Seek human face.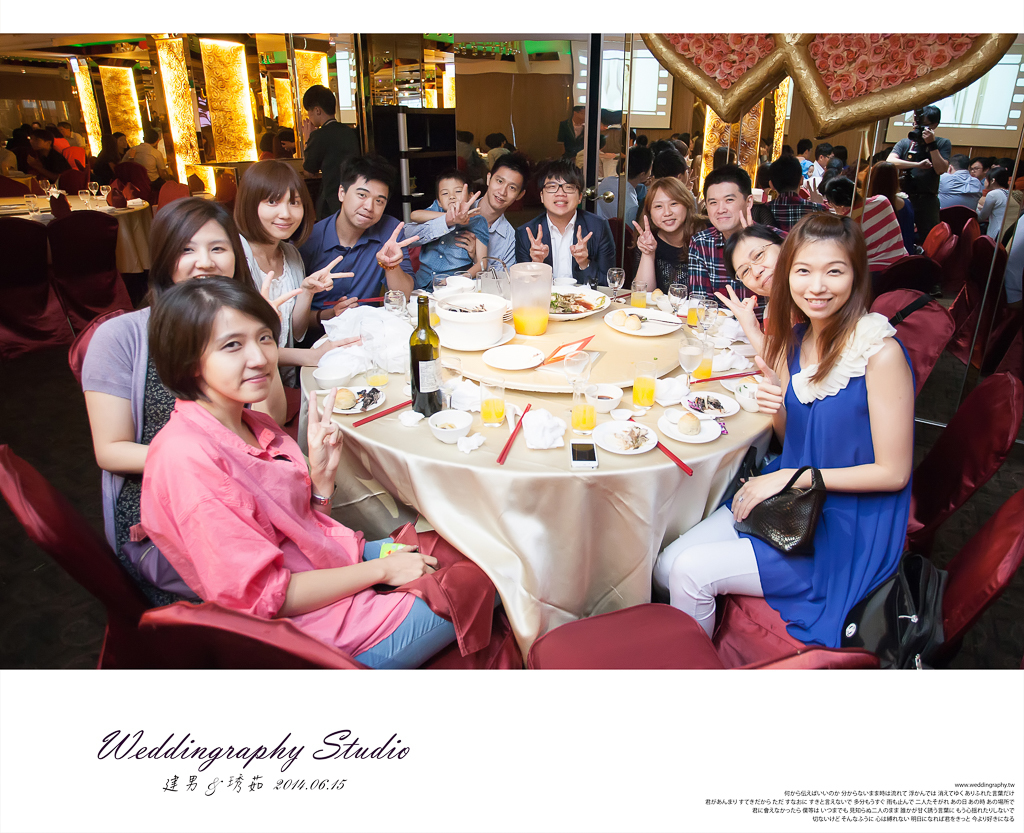
bbox=(487, 166, 522, 207).
